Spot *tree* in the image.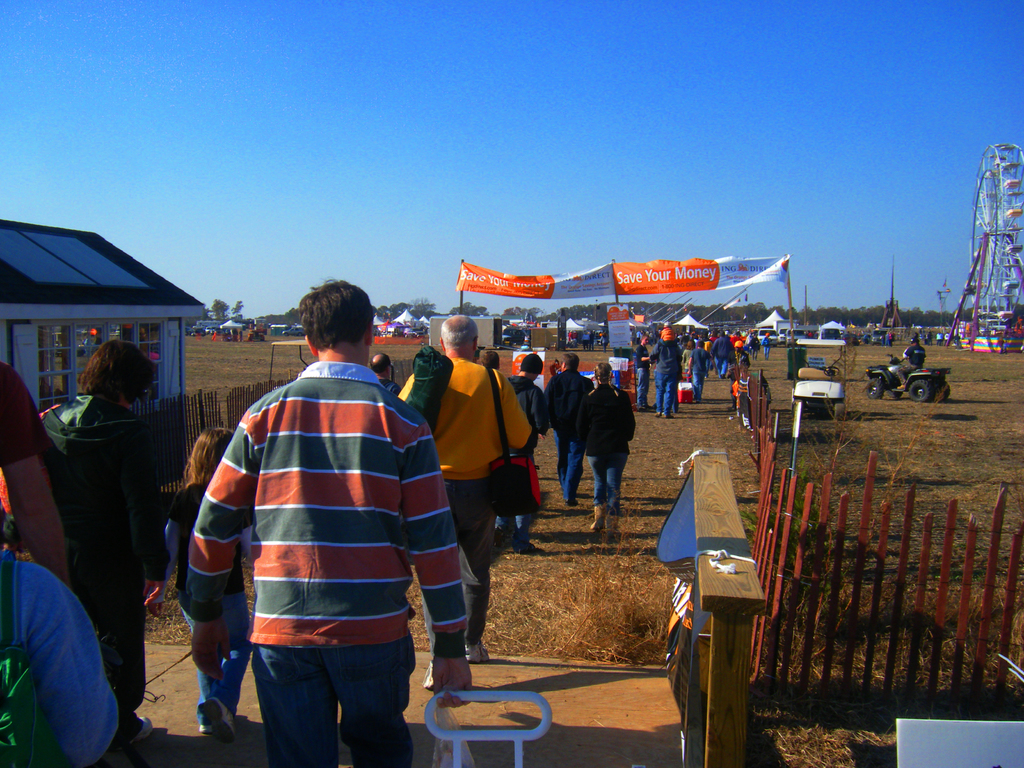
*tree* found at [441,303,485,321].
